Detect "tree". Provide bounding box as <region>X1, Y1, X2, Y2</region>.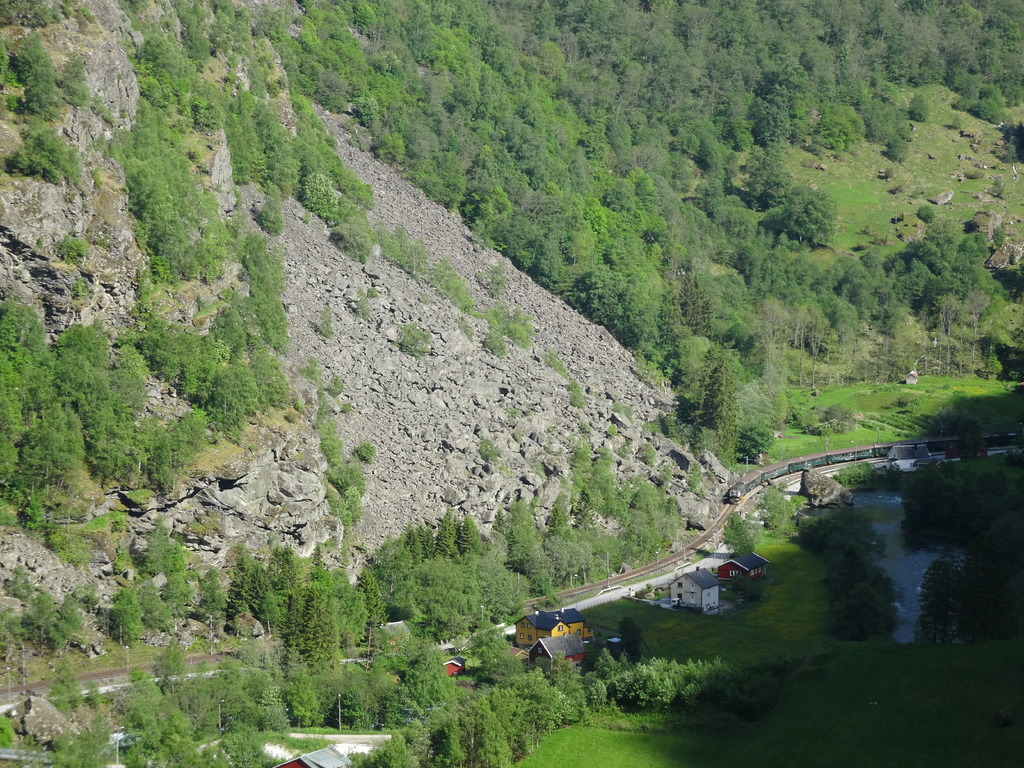
<region>203, 657, 284, 747</region>.
